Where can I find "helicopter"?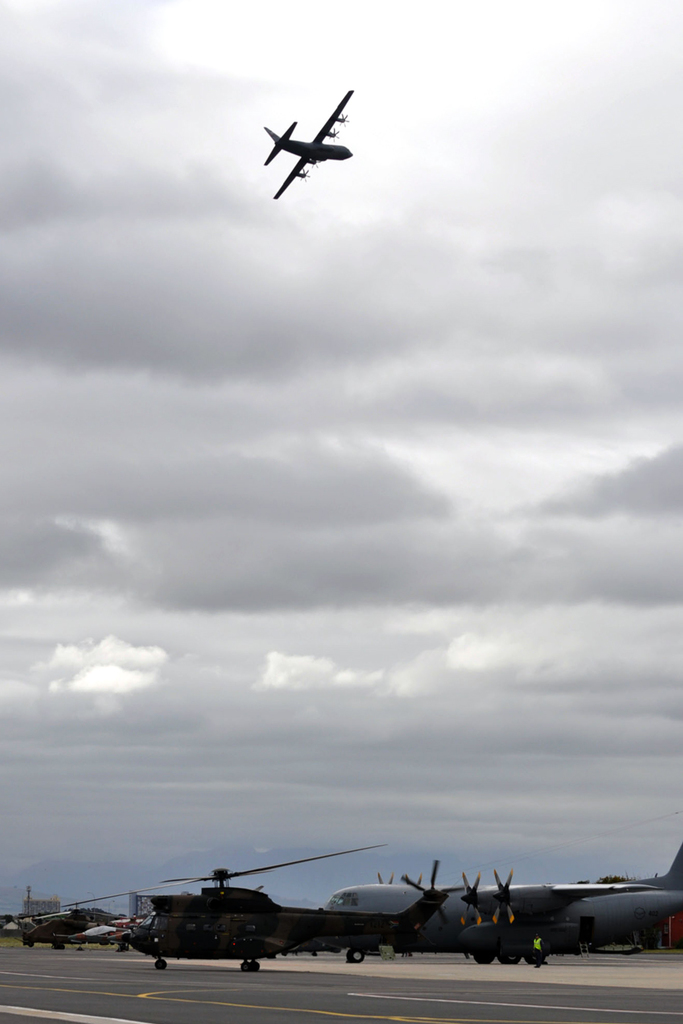
You can find it at [left=61, top=843, right=467, bottom=975].
